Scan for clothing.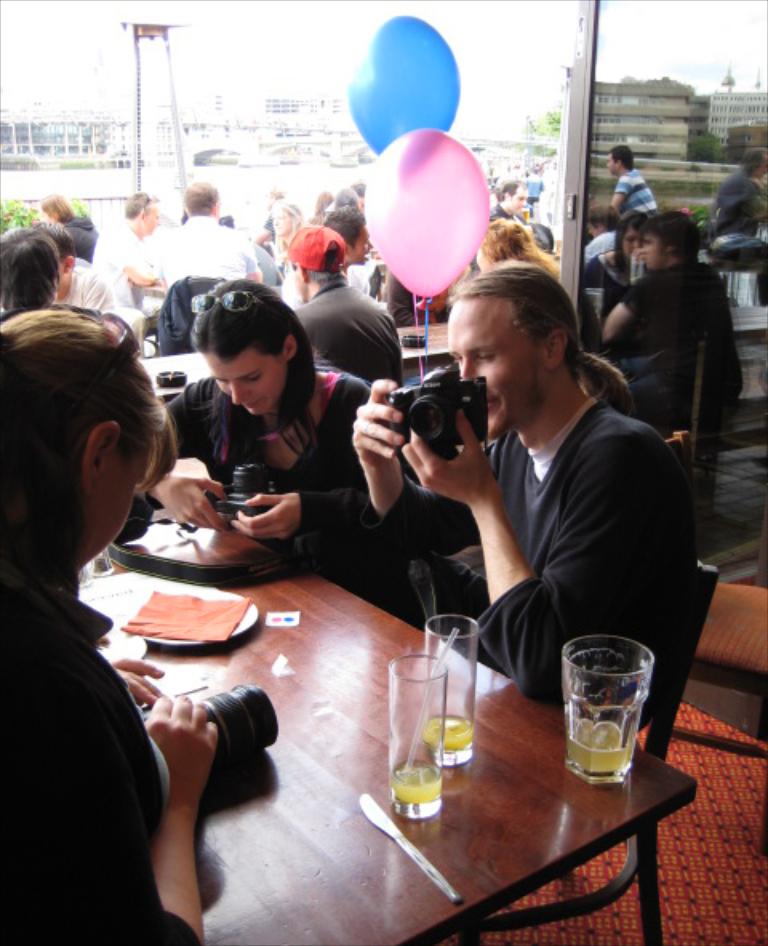
Scan result: <box>294,271,422,394</box>.
